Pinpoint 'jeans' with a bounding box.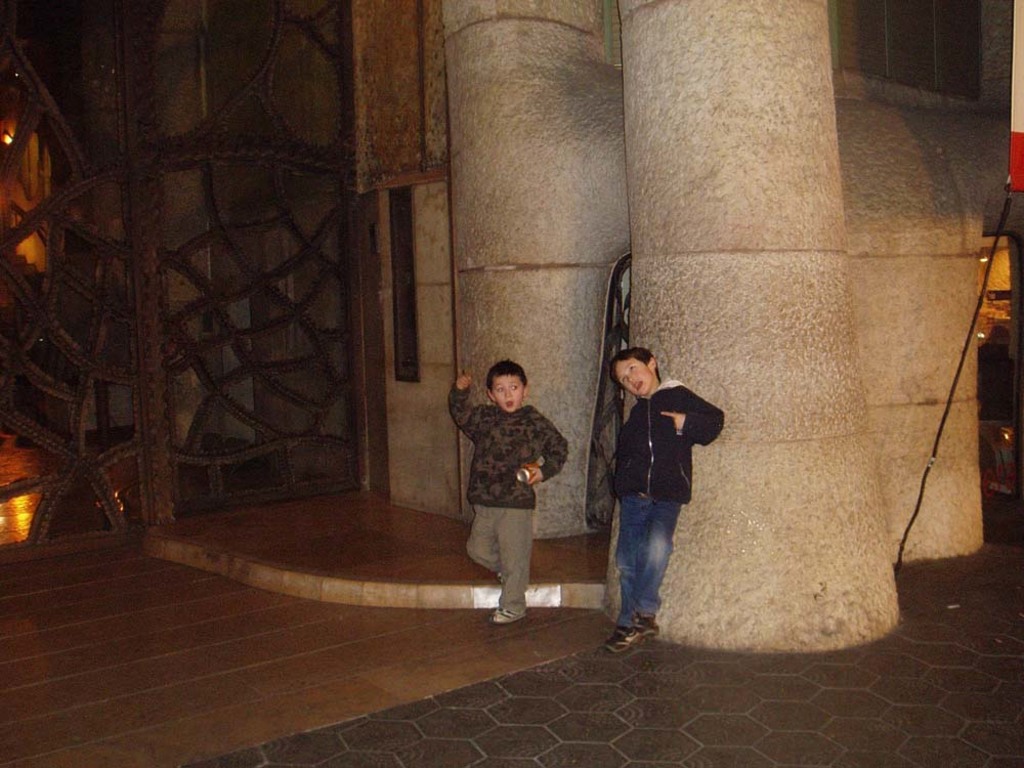
(left=599, top=474, right=690, bottom=650).
